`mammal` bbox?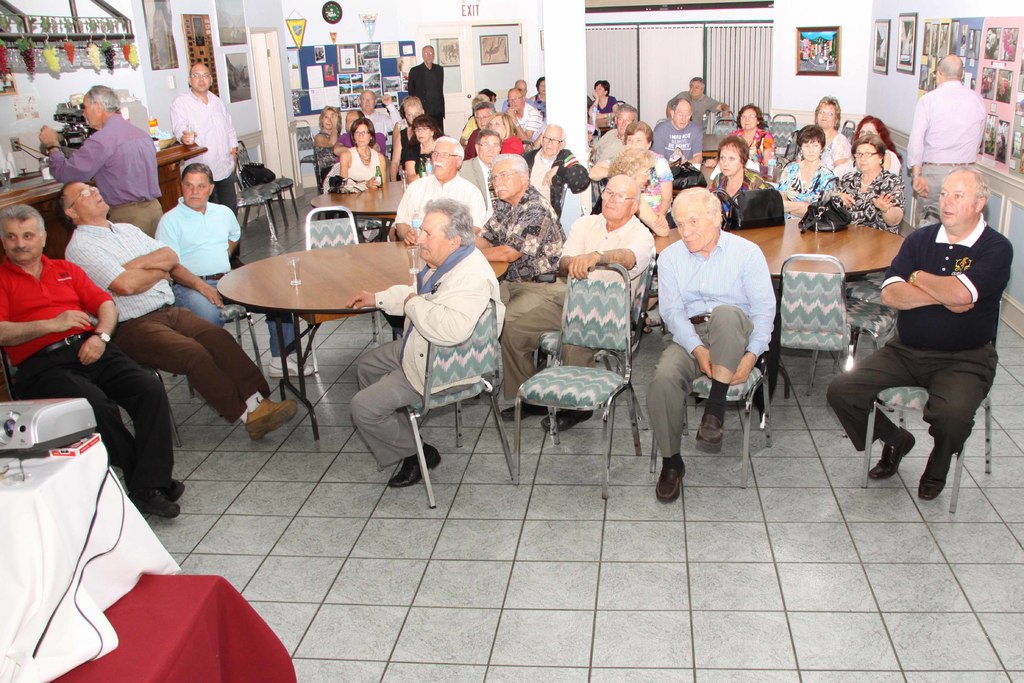
<bbox>707, 134, 767, 211</bbox>
